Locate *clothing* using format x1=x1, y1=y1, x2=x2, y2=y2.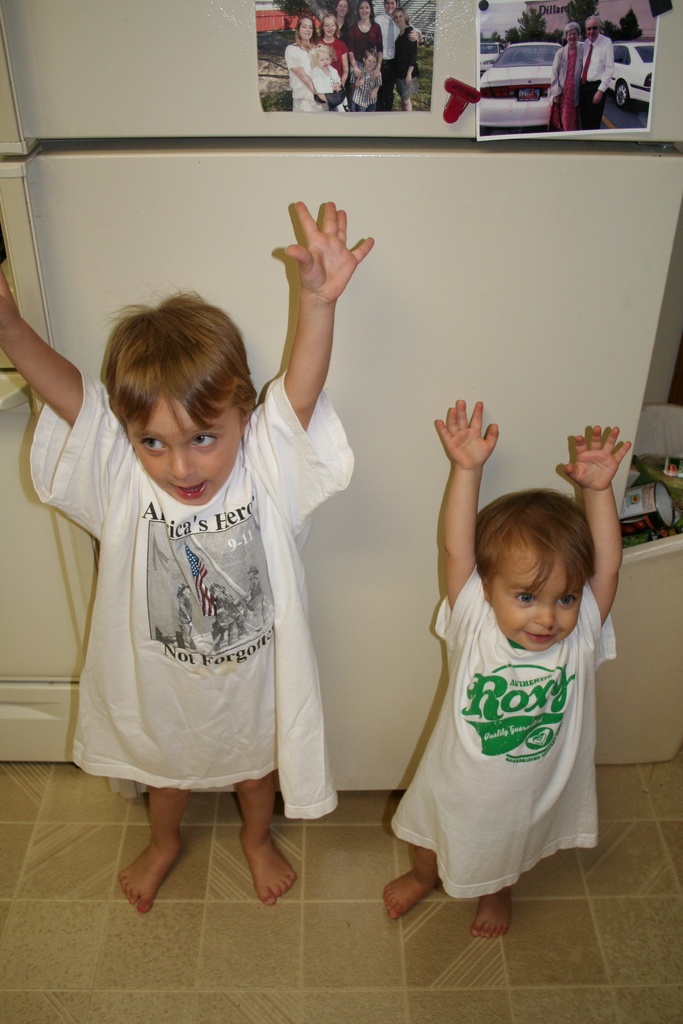
x1=544, y1=42, x2=586, y2=128.
